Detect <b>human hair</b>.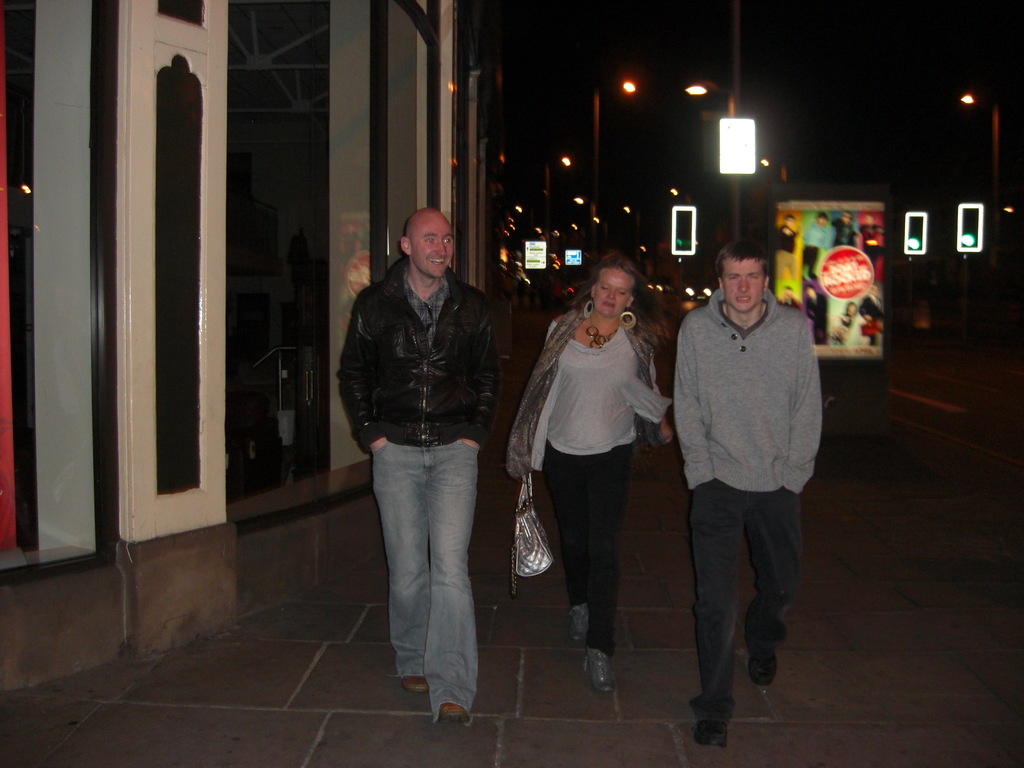
Detected at select_region(403, 209, 448, 236).
